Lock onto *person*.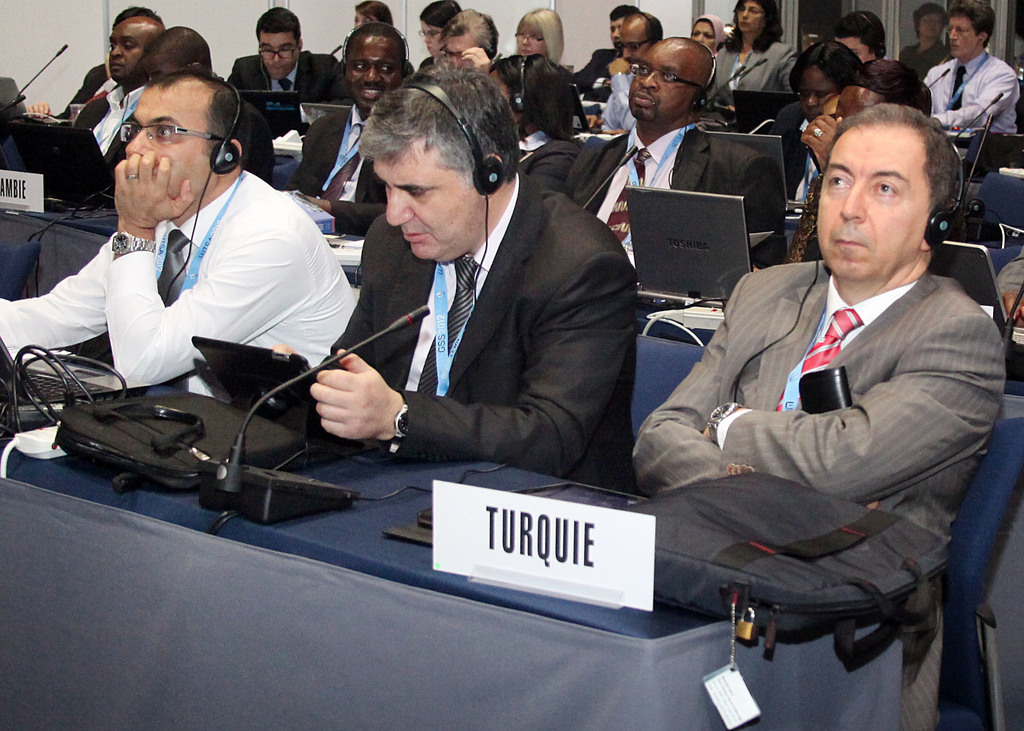
Locked: [left=320, top=80, right=639, bottom=508].
